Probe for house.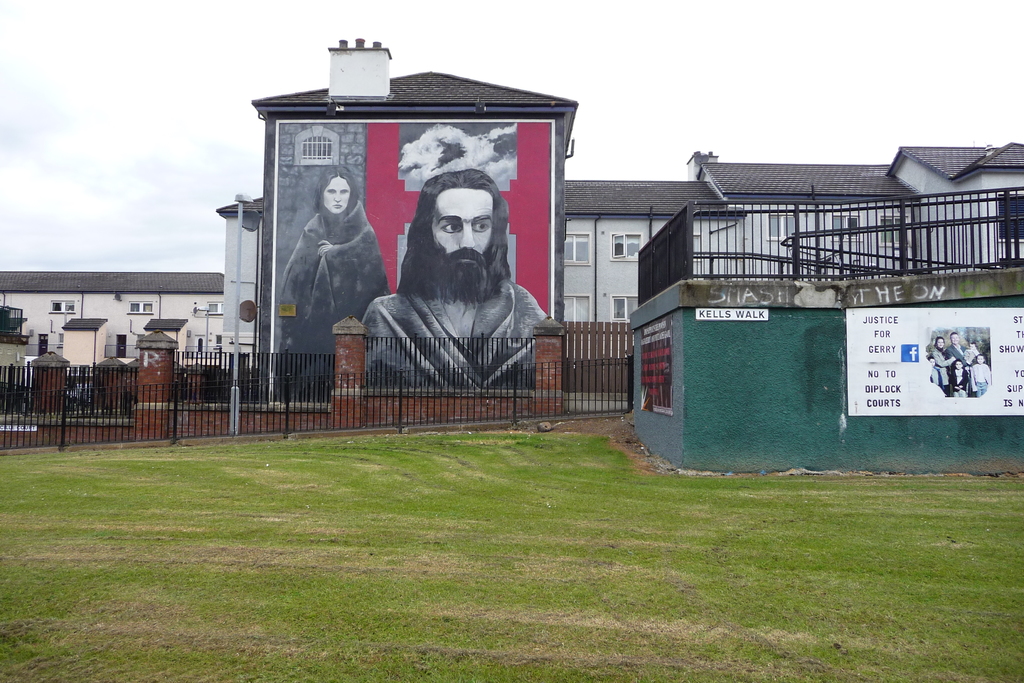
Probe result: x1=885, y1=142, x2=1020, y2=274.
